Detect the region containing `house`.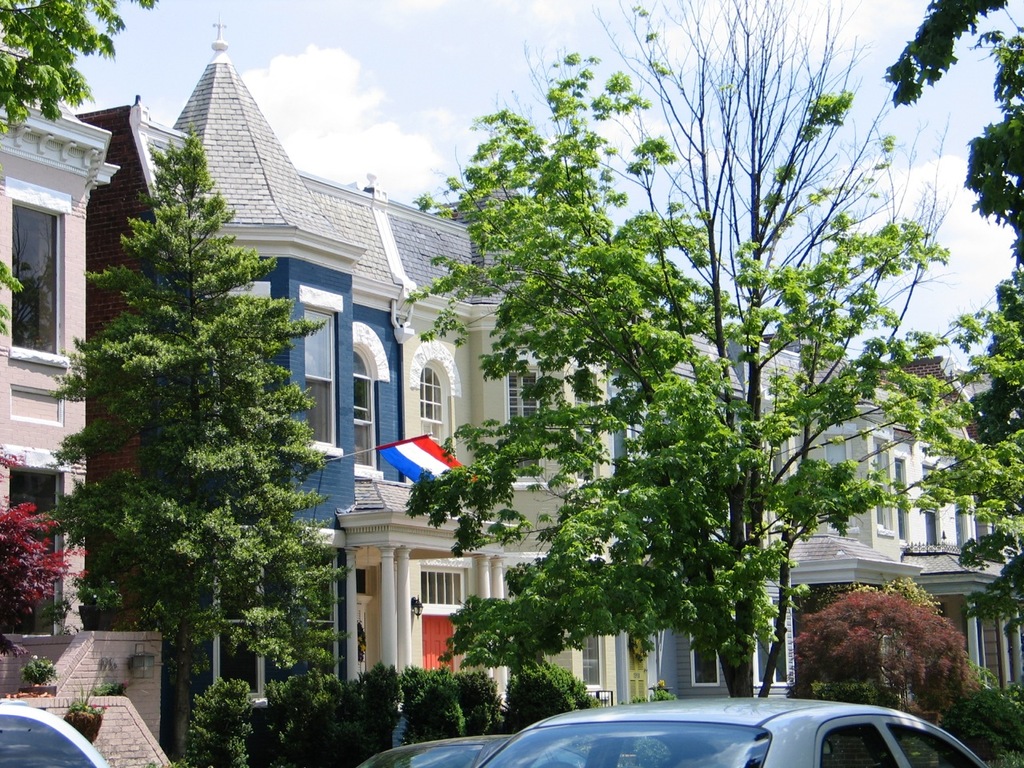
[786,302,941,698].
